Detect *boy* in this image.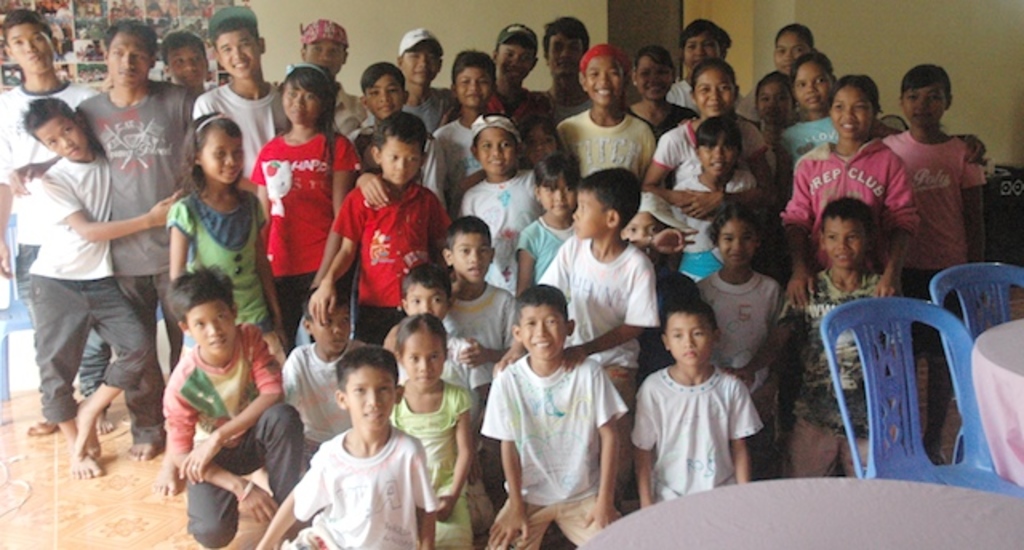
Detection: [left=170, top=262, right=318, bottom=548].
